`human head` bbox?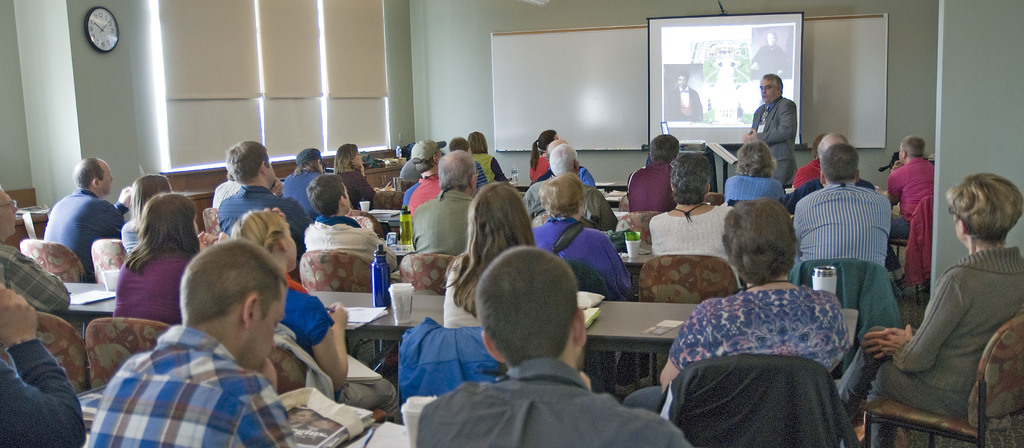
locate(818, 129, 853, 155)
